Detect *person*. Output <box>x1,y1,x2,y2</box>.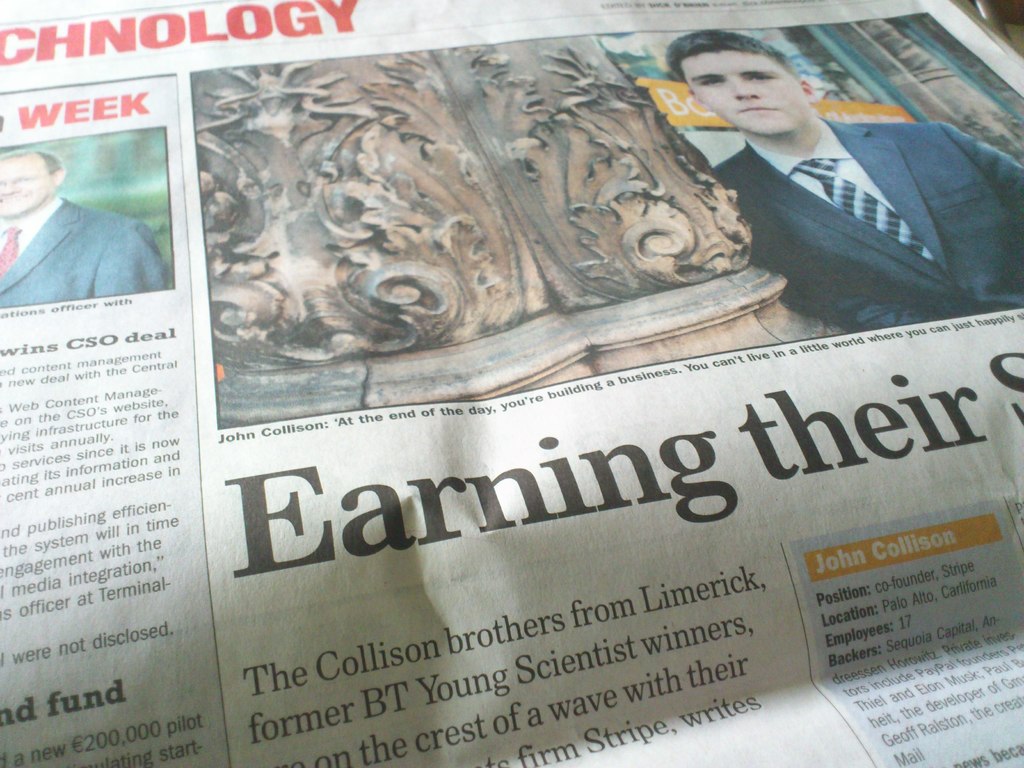
<box>0,150,168,314</box>.
